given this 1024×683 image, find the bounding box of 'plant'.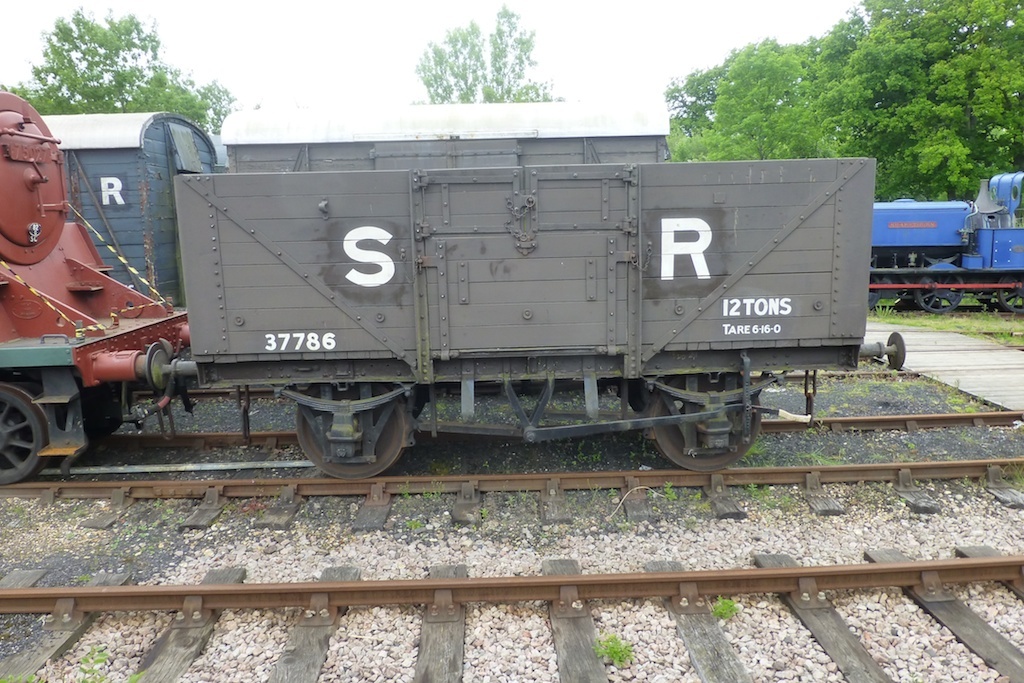
select_region(658, 478, 680, 503).
